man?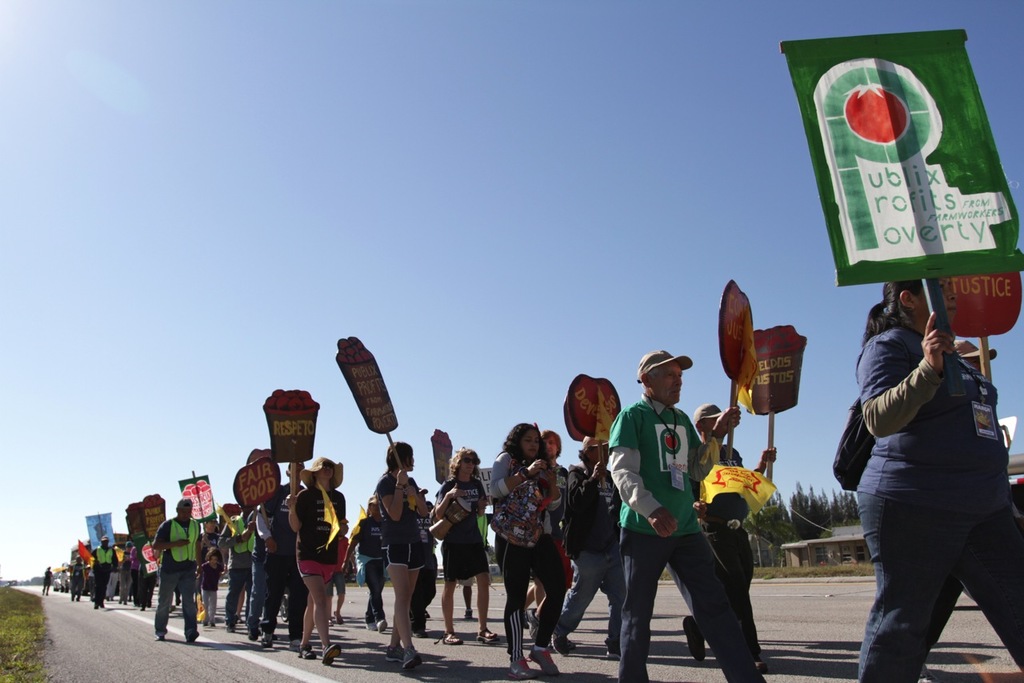
Rect(552, 437, 628, 654)
